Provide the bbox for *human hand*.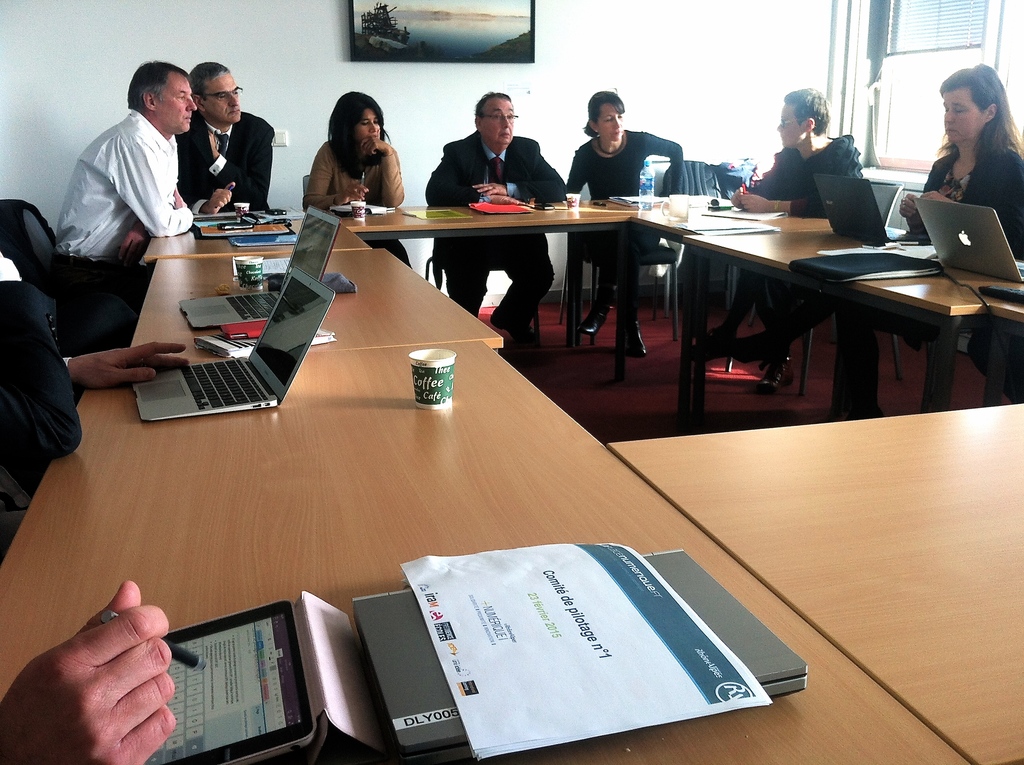
bbox=[36, 583, 182, 755].
